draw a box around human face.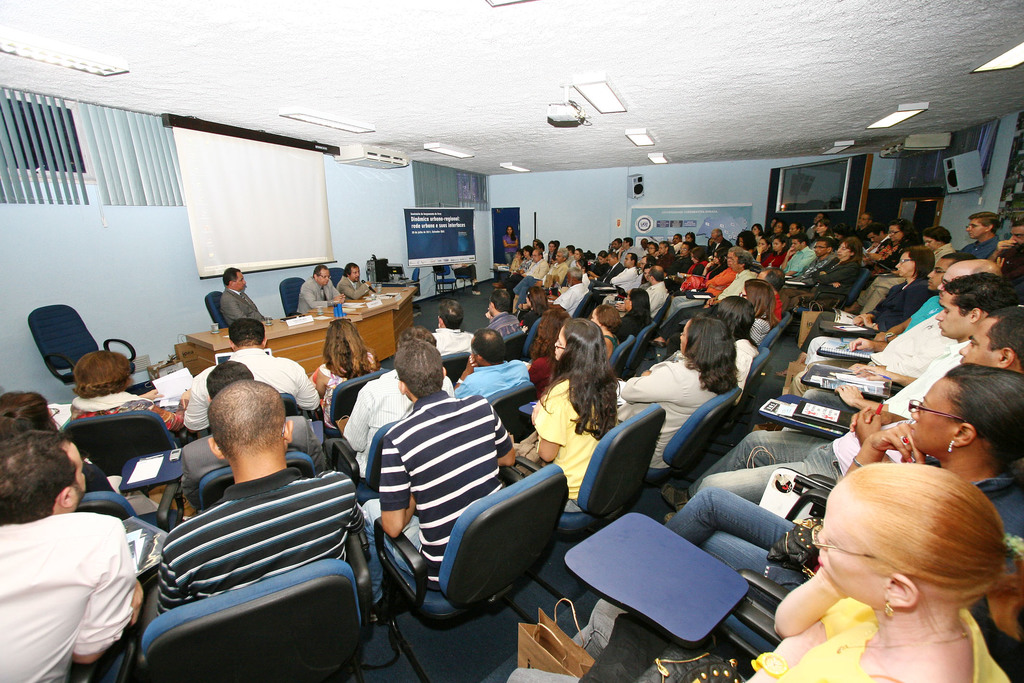
[756, 238, 768, 251].
